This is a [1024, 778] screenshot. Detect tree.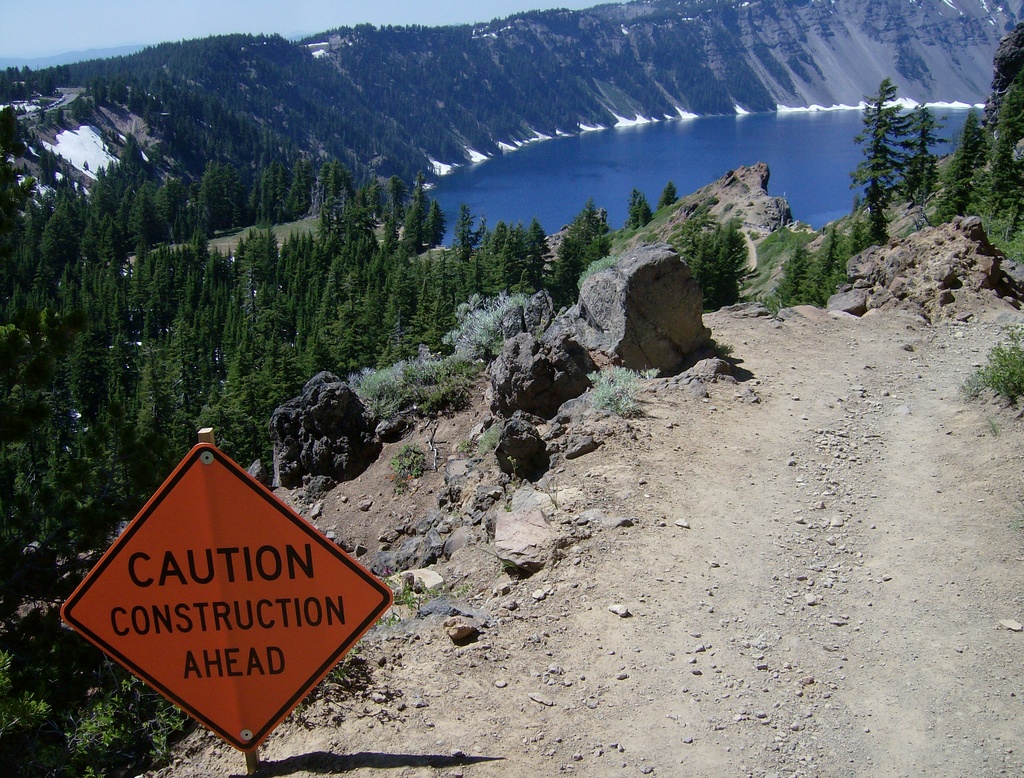
select_region(276, 226, 325, 290).
